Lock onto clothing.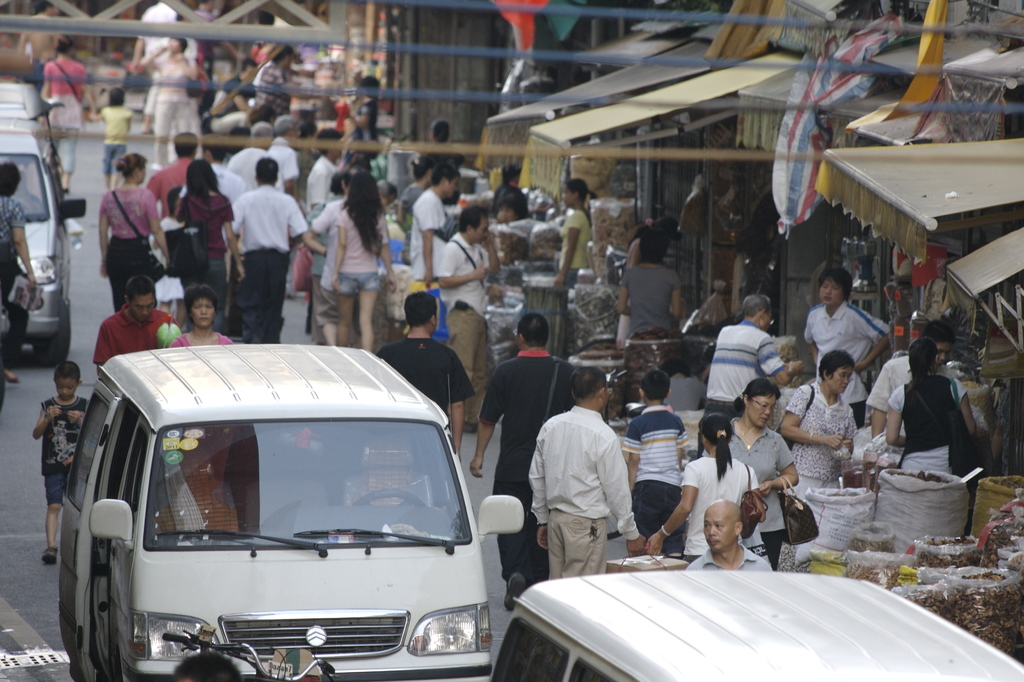
Locked: 780/378/854/499.
